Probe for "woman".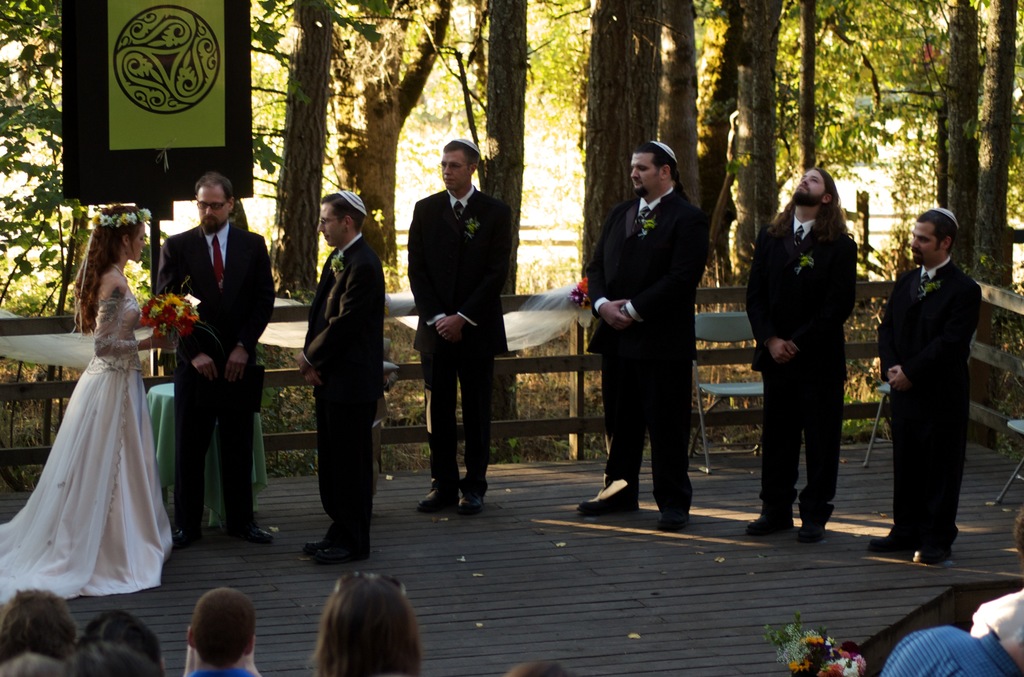
Probe result: x1=311 y1=573 x2=421 y2=676.
